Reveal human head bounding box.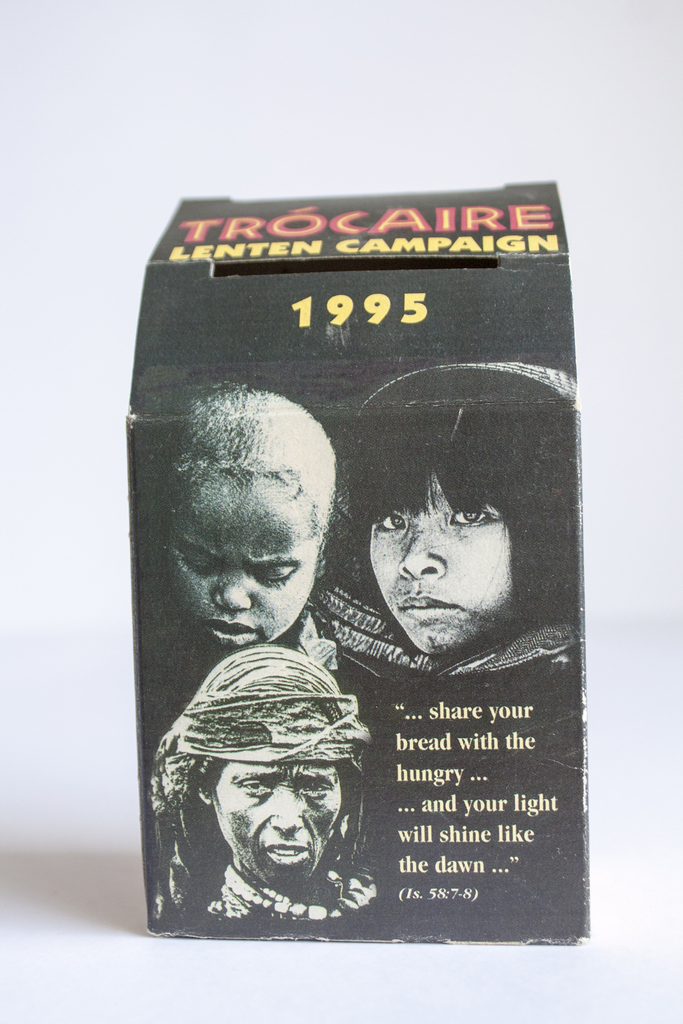
Revealed: l=166, t=385, r=336, b=652.
